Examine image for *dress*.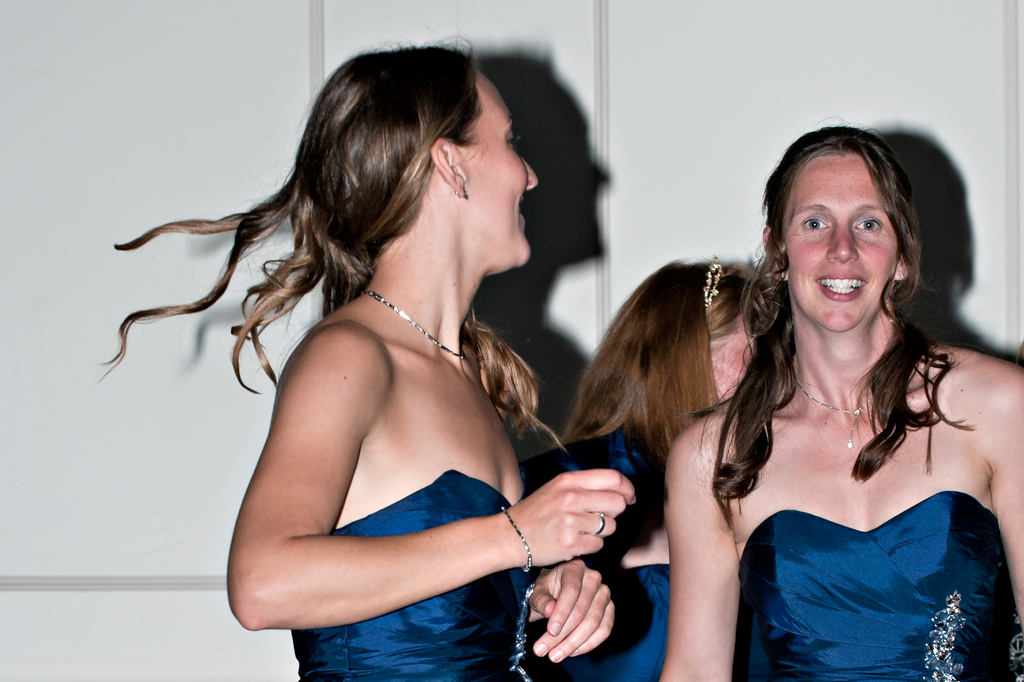
Examination result: x1=739, y1=491, x2=1023, y2=678.
